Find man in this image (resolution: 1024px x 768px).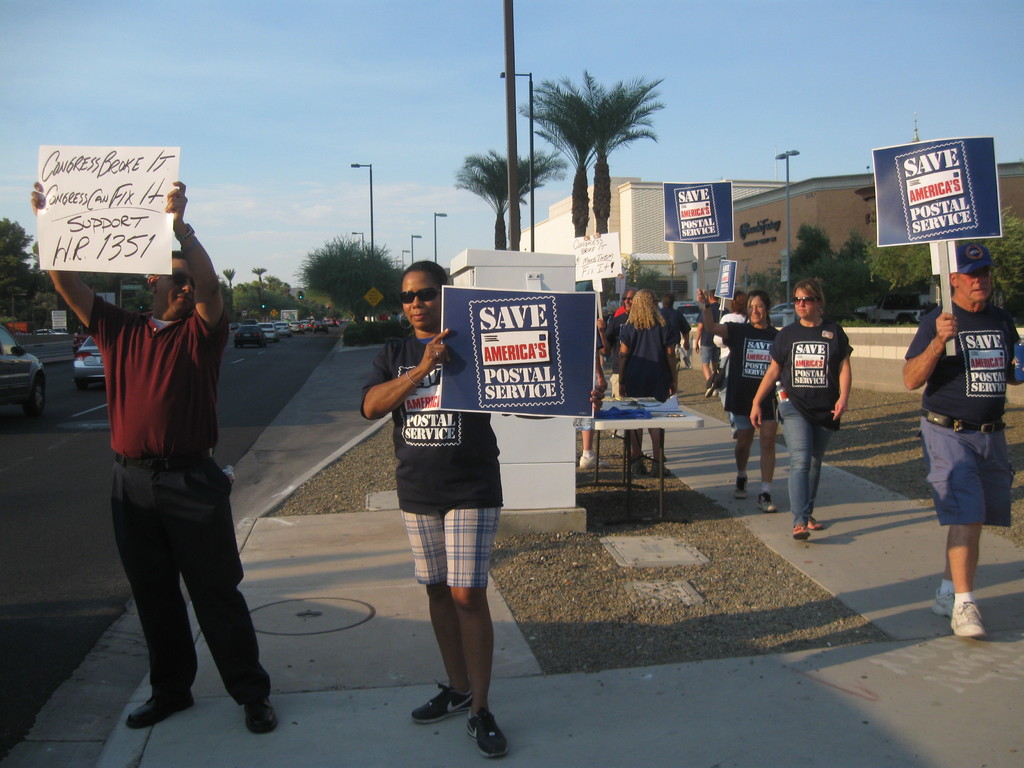
region(27, 175, 289, 739).
